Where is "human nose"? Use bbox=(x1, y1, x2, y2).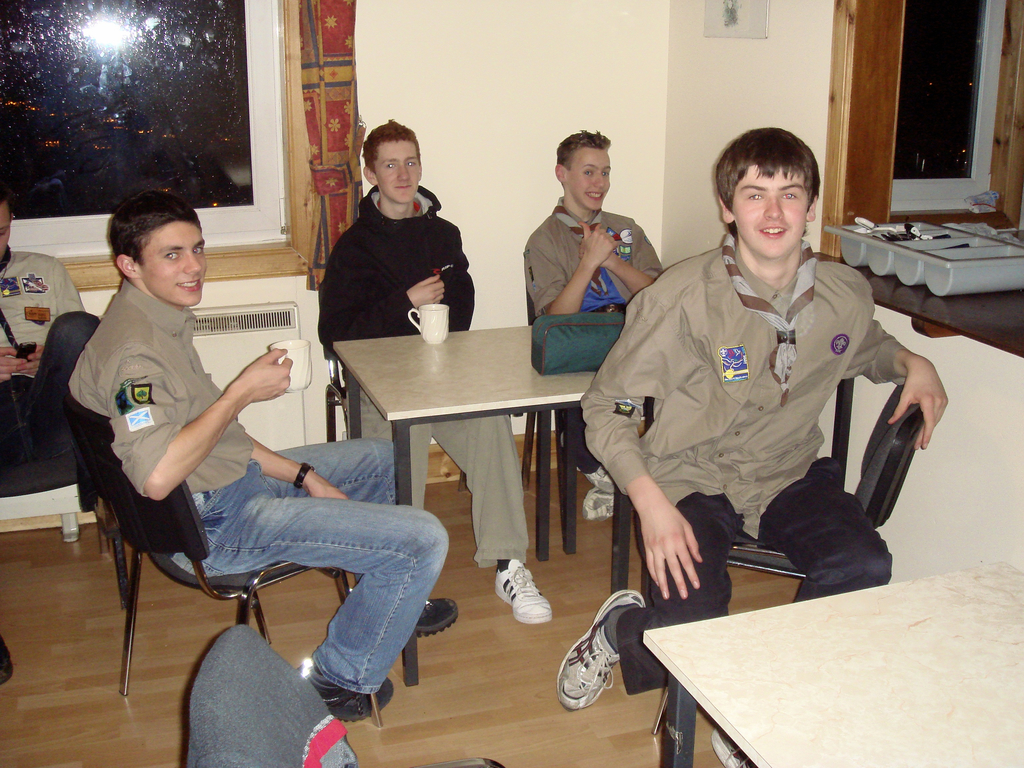
bbox=(394, 170, 409, 183).
